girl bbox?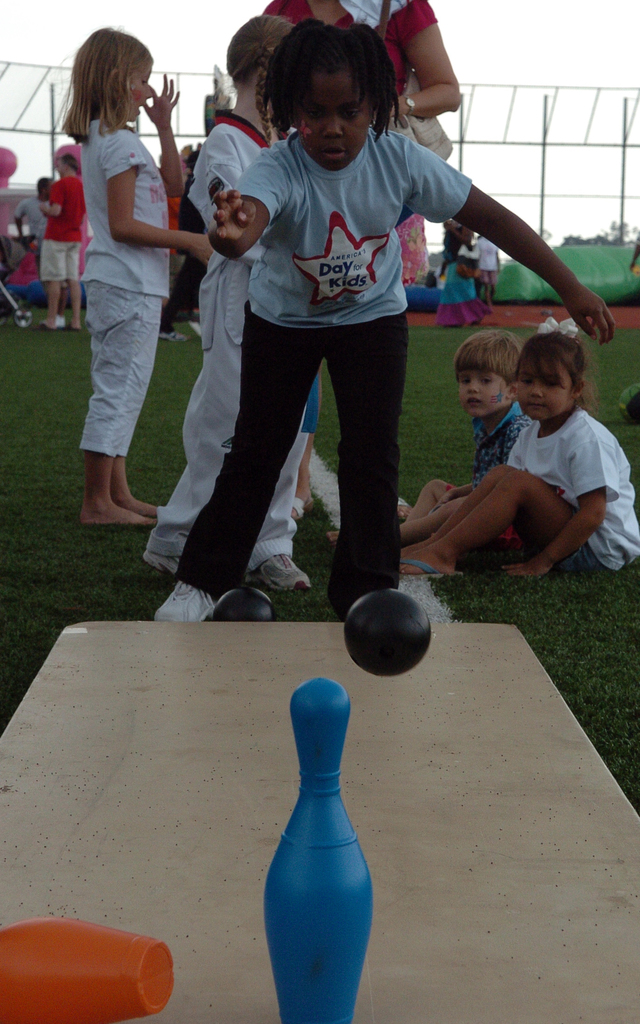
box=[81, 29, 216, 529]
